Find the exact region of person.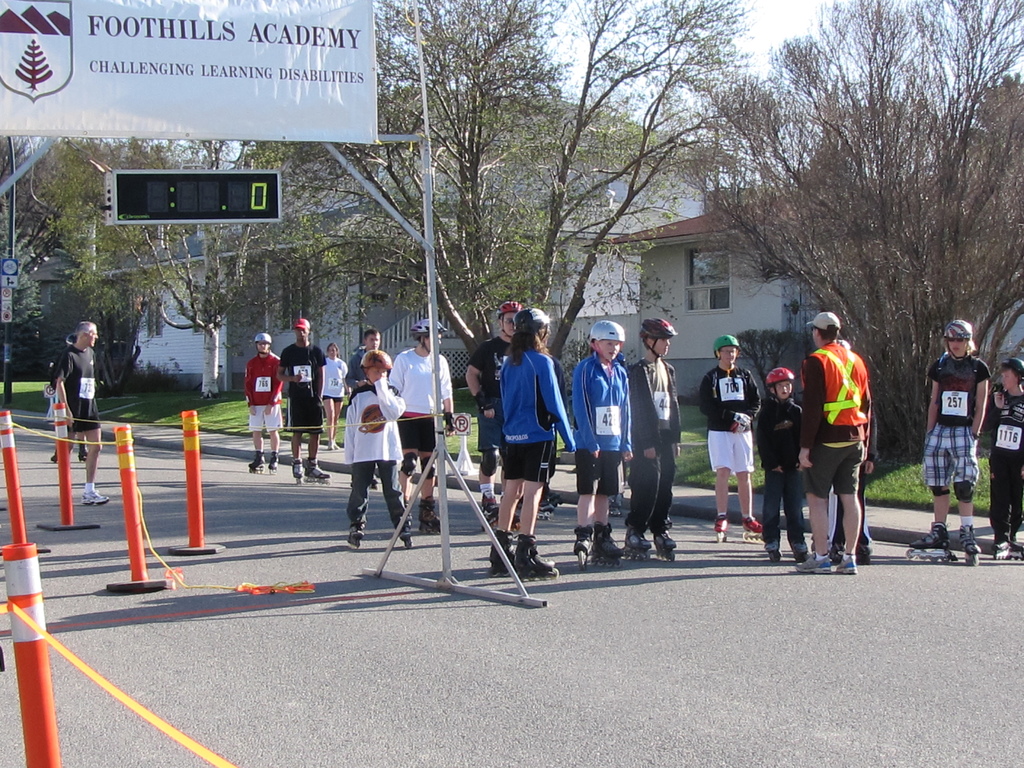
Exact region: box(463, 300, 524, 536).
